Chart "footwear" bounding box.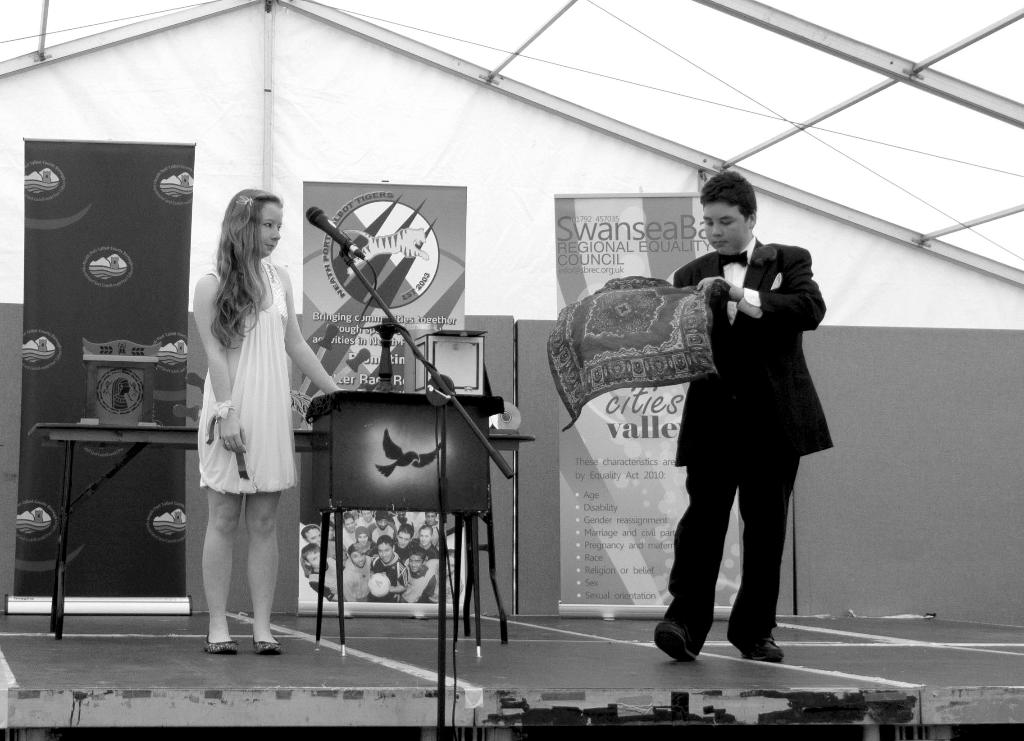
Charted: [653,617,700,667].
